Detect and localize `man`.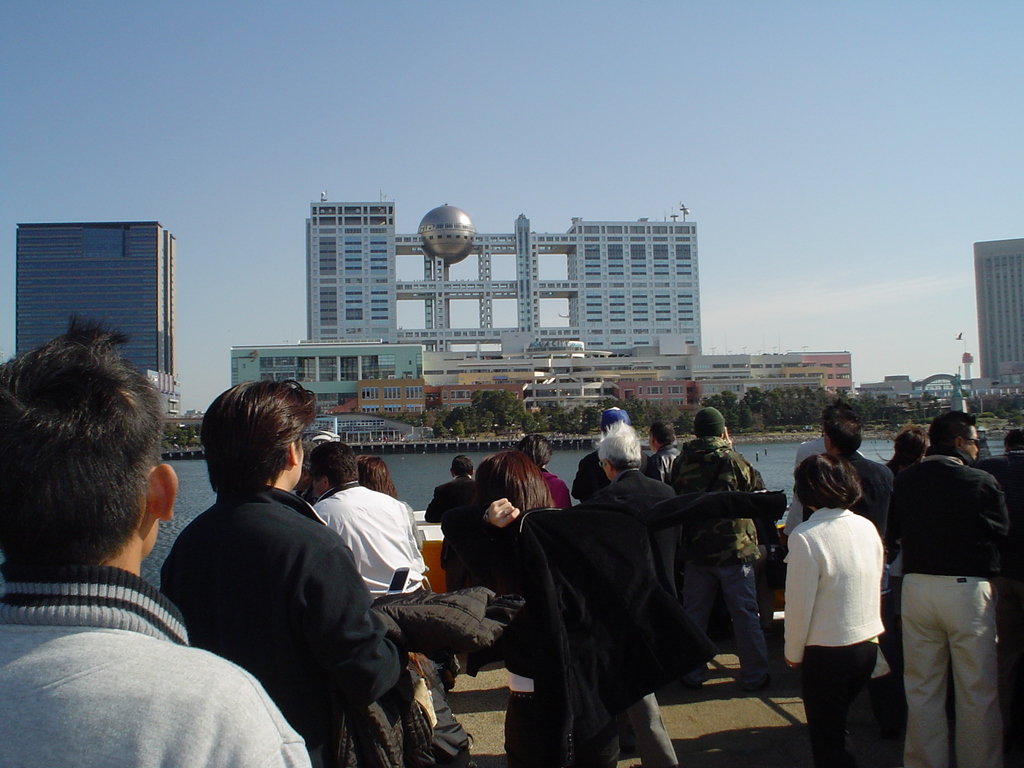
Localized at x1=154, y1=364, x2=406, y2=767.
